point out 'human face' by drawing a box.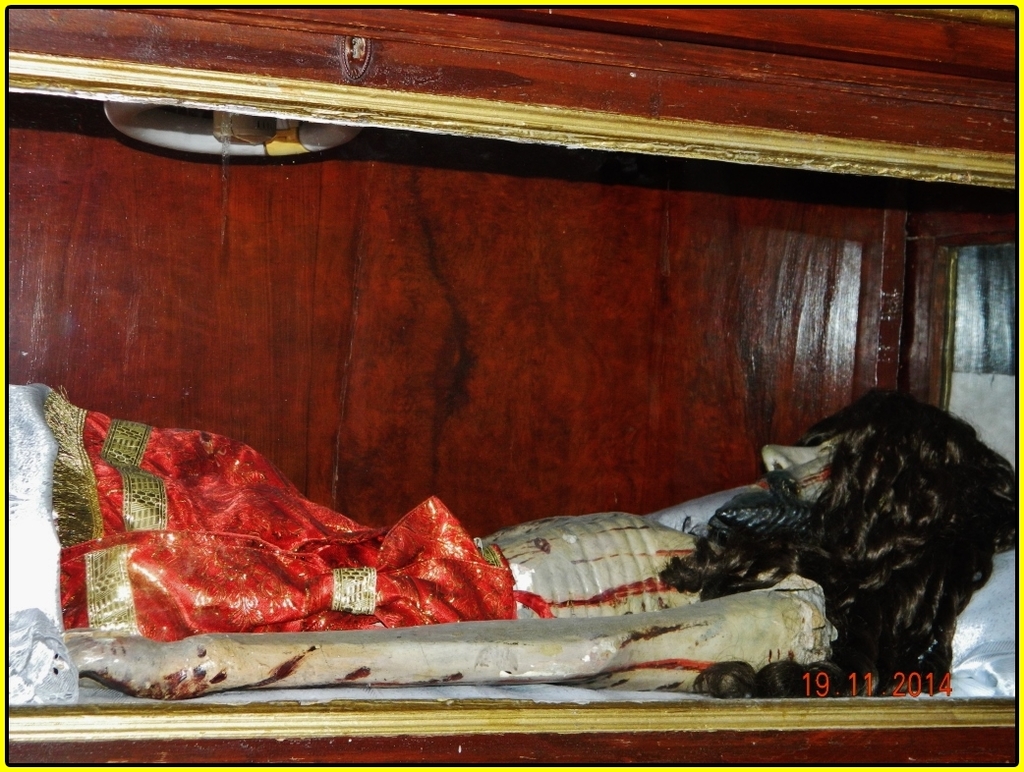
BBox(746, 433, 840, 502).
